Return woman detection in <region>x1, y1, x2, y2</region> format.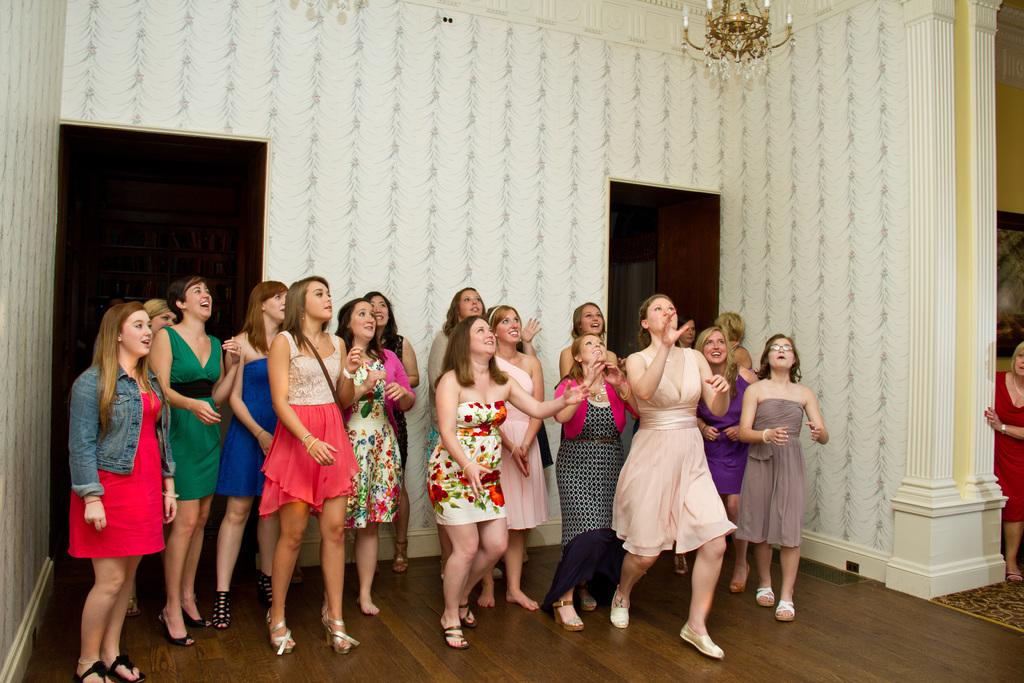
<region>559, 296, 620, 614</region>.
